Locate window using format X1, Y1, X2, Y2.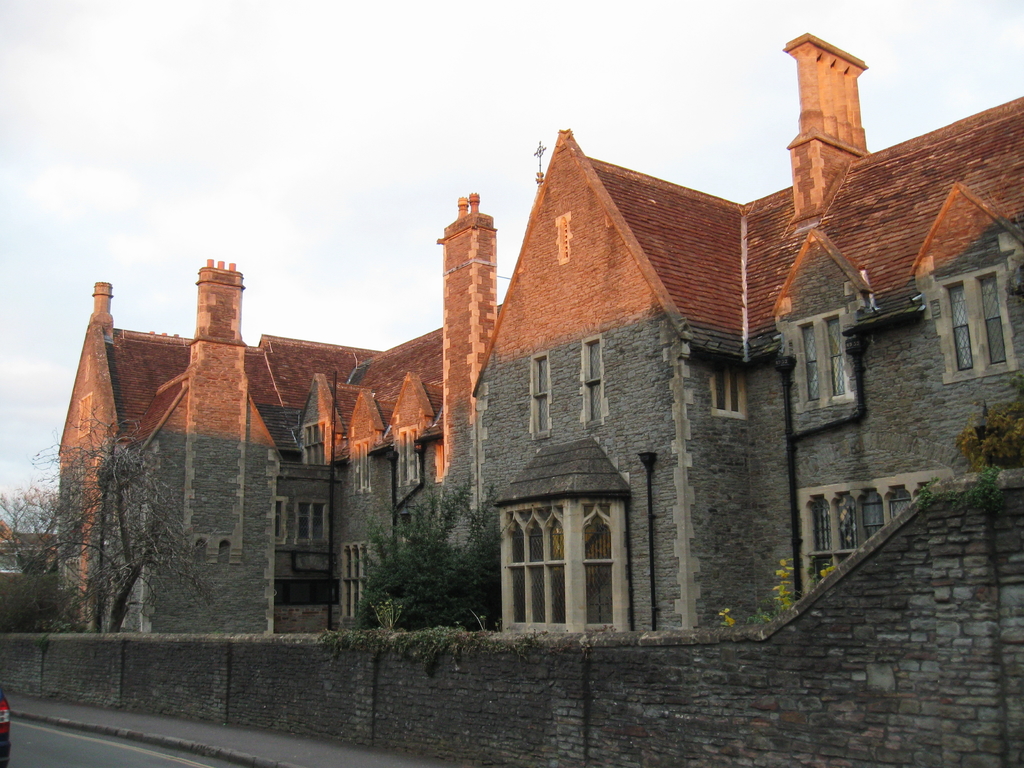
706, 362, 751, 419.
